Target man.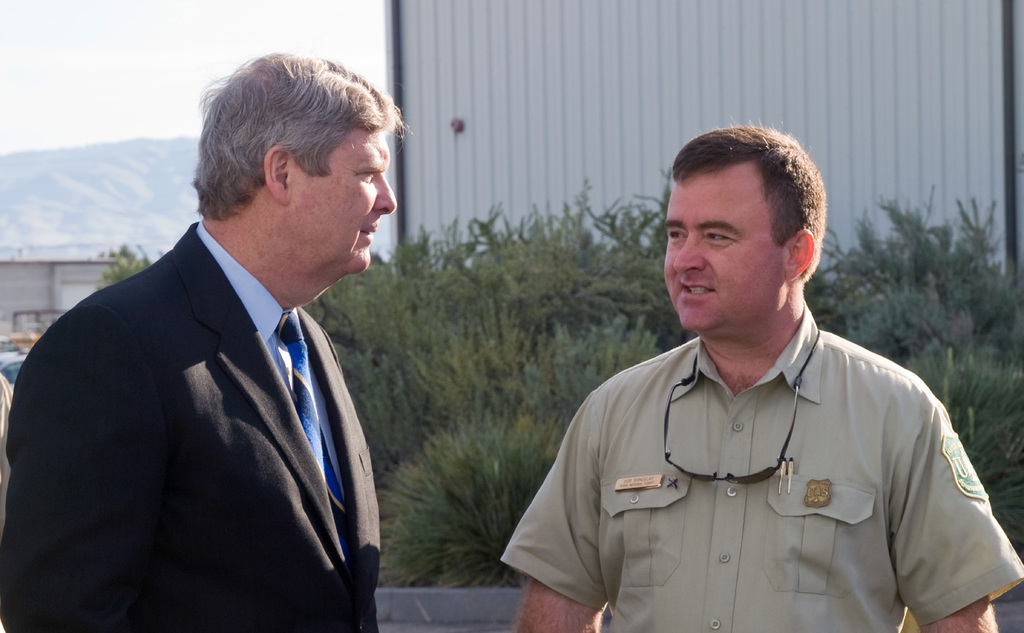
Target region: locate(500, 119, 1023, 632).
